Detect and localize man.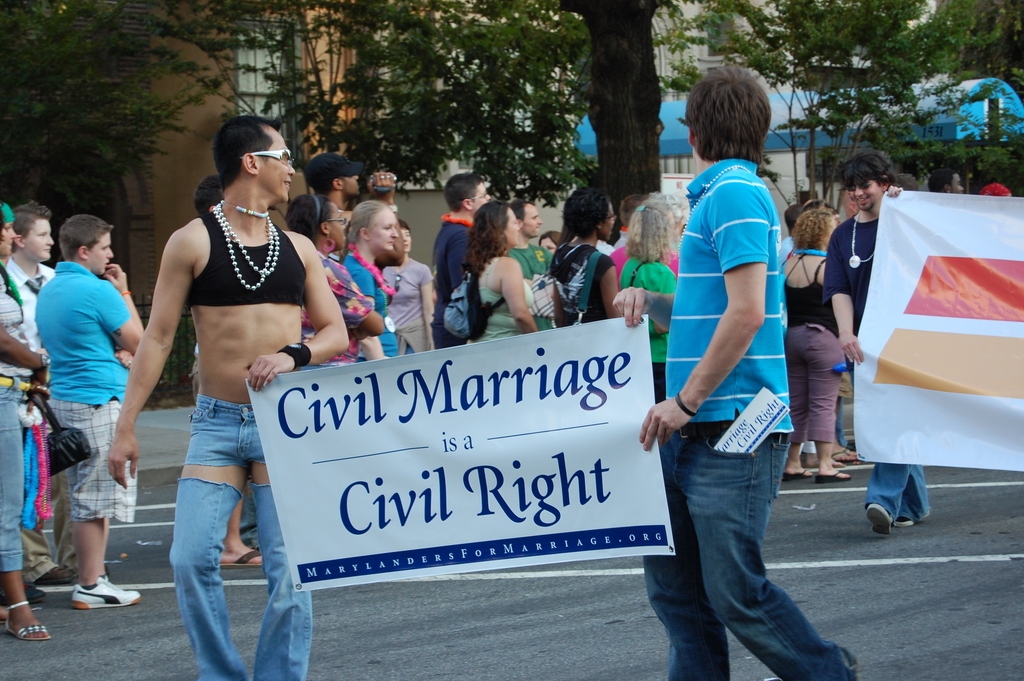
Localized at detection(632, 59, 867, 679).
